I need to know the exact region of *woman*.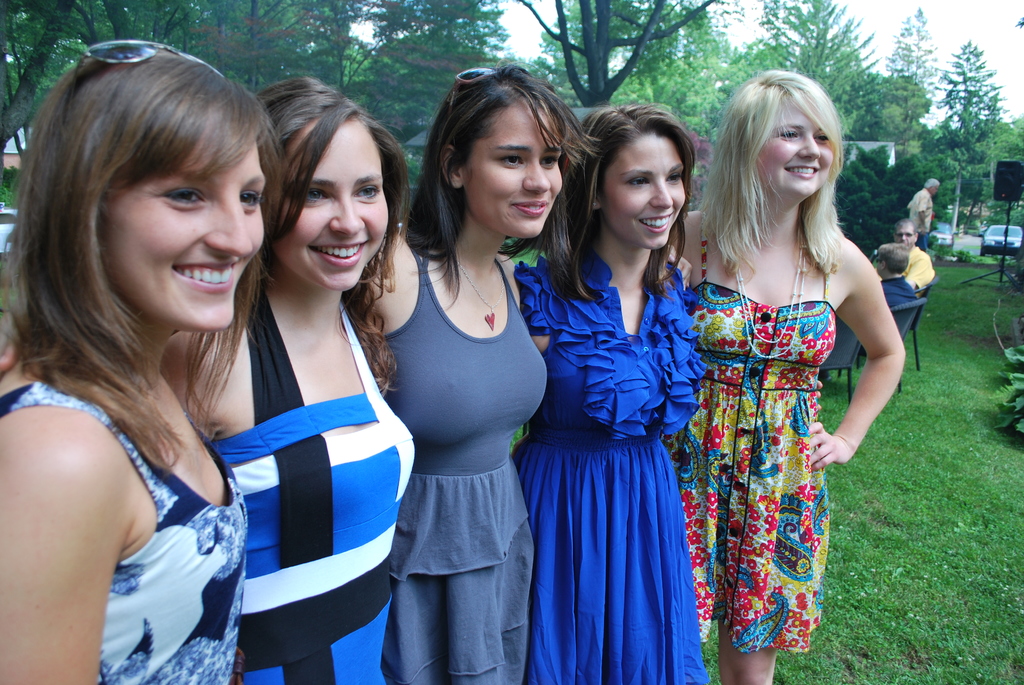
Region: 365 65 608 684.
